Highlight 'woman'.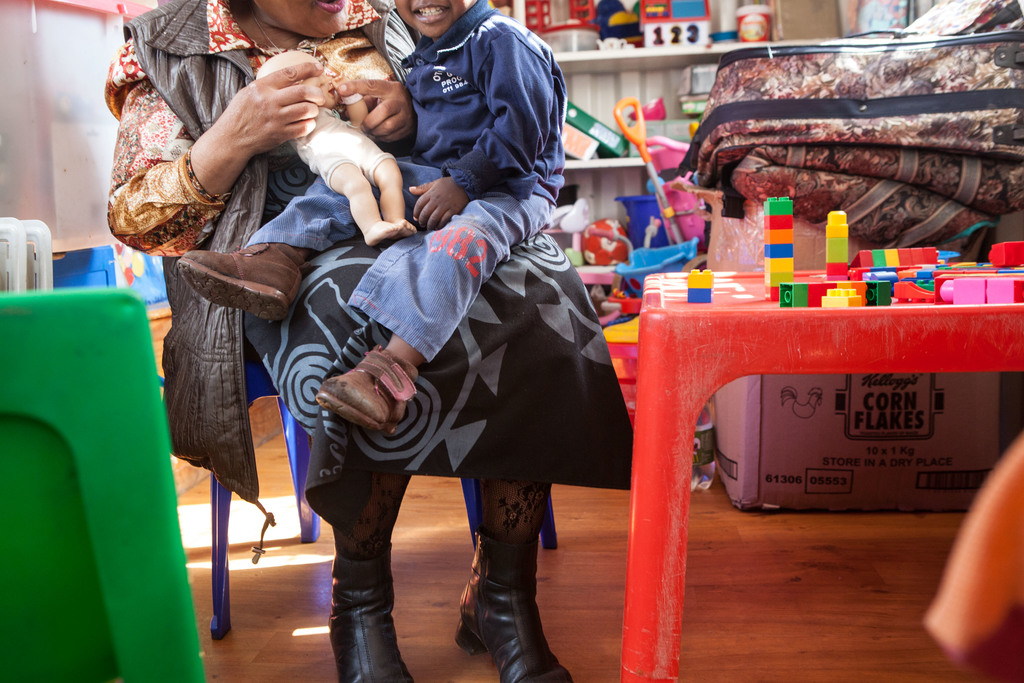
Highlighted region: 104/0/636/682.
